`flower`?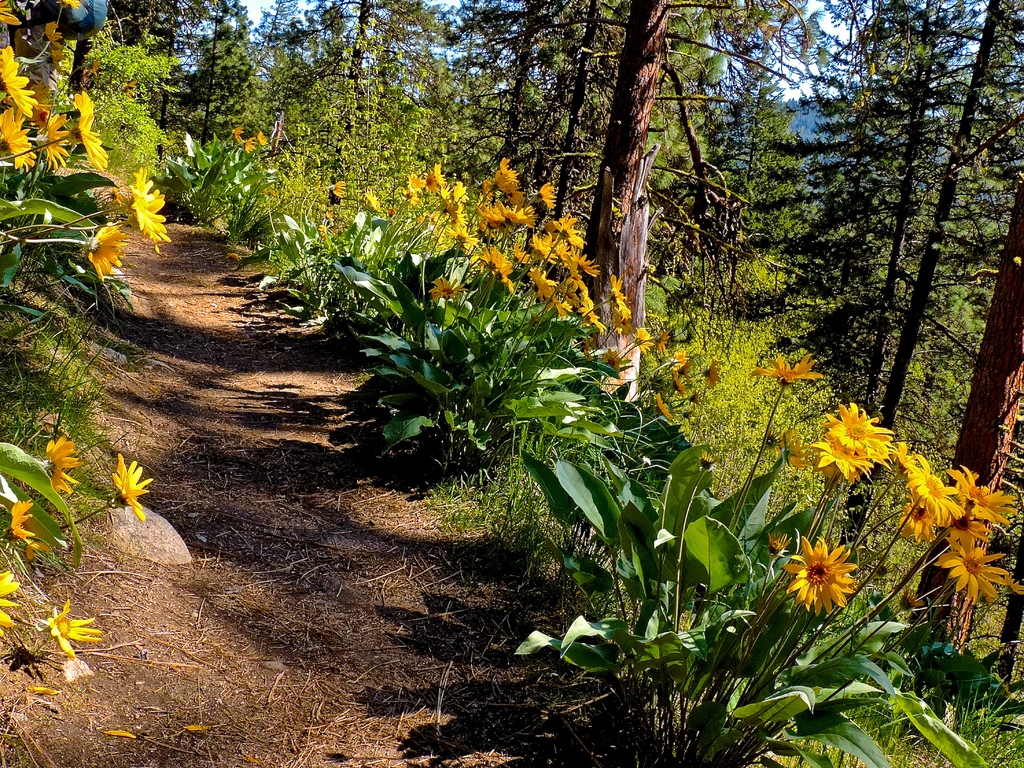
pyautogui.locateOnScreen(257, 188, 272, 199)
